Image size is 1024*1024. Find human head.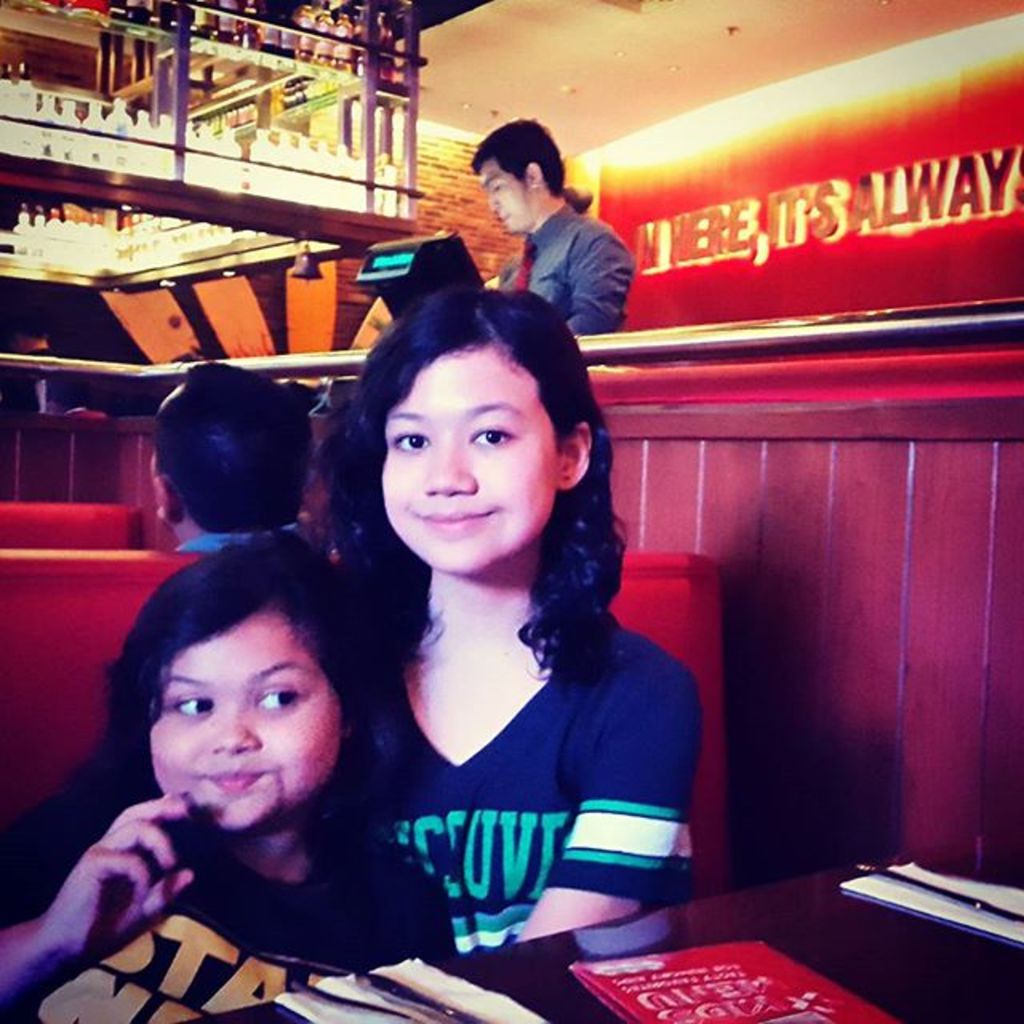
box=[115, 547, 370, 829].
